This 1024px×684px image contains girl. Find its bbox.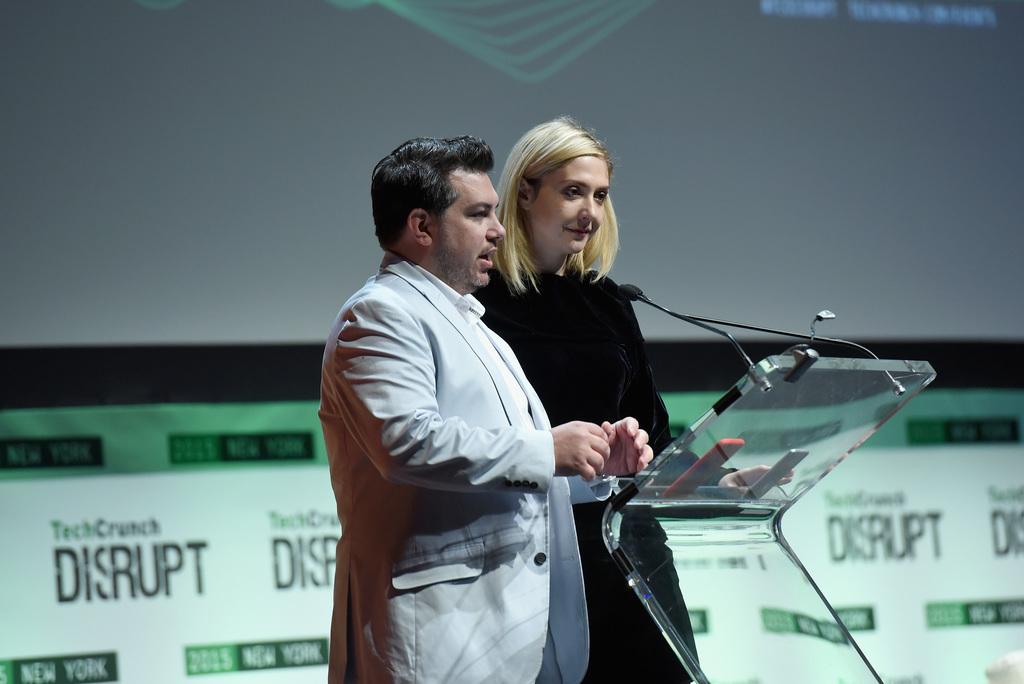
region(465, 108, 792, 683).
